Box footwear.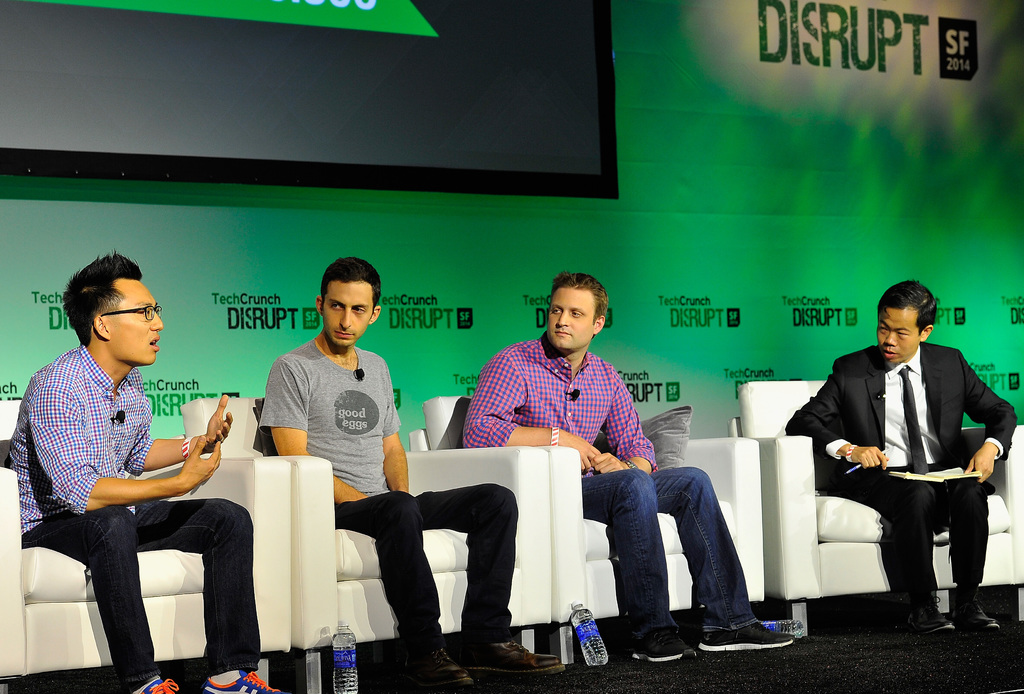
{"left": 127, "top": 674, "right": 180, "bottom": 693}.
